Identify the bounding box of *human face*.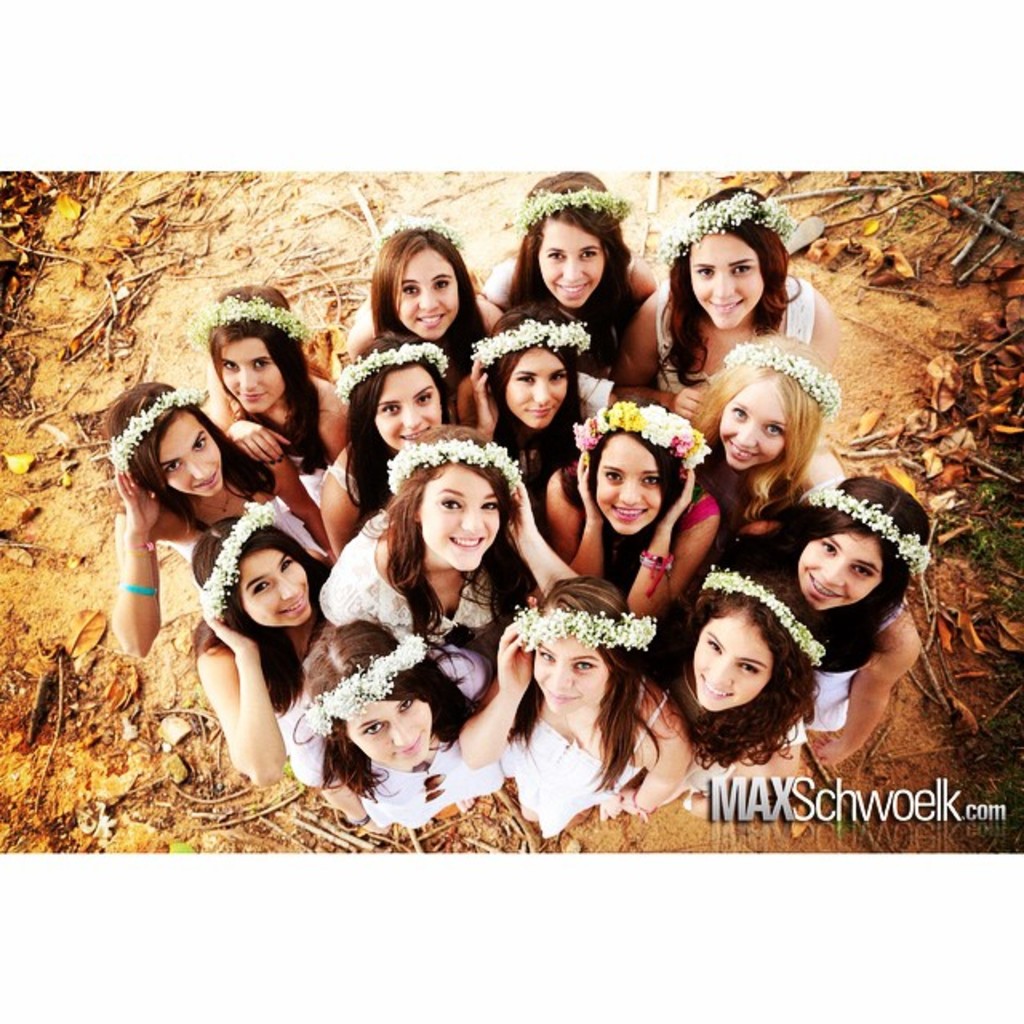
box=[691, 616, 773, 714].
